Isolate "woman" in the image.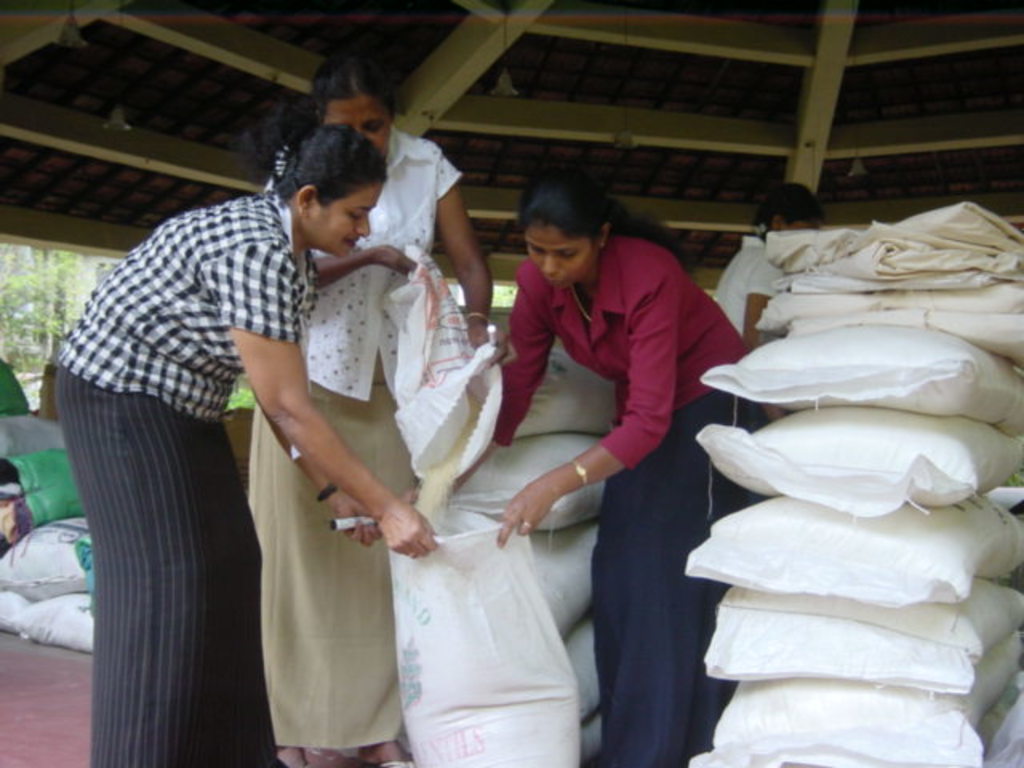
Isolated region: [246,54,491,766].
